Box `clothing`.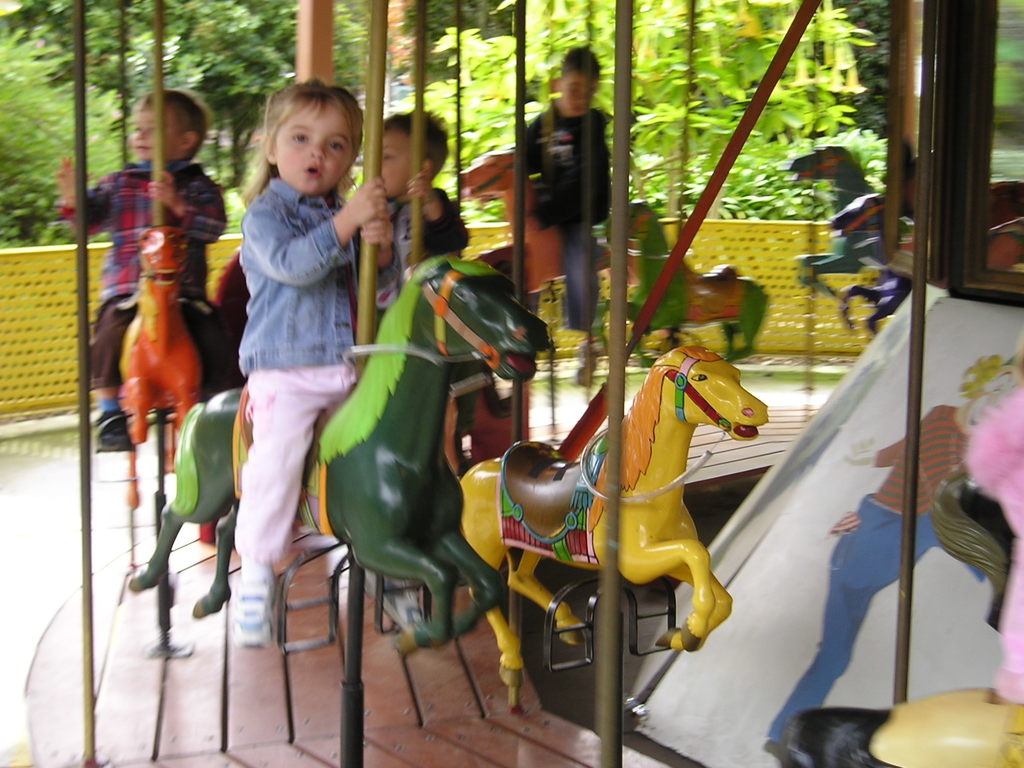
bbox=[212, 128, 362, 606].
